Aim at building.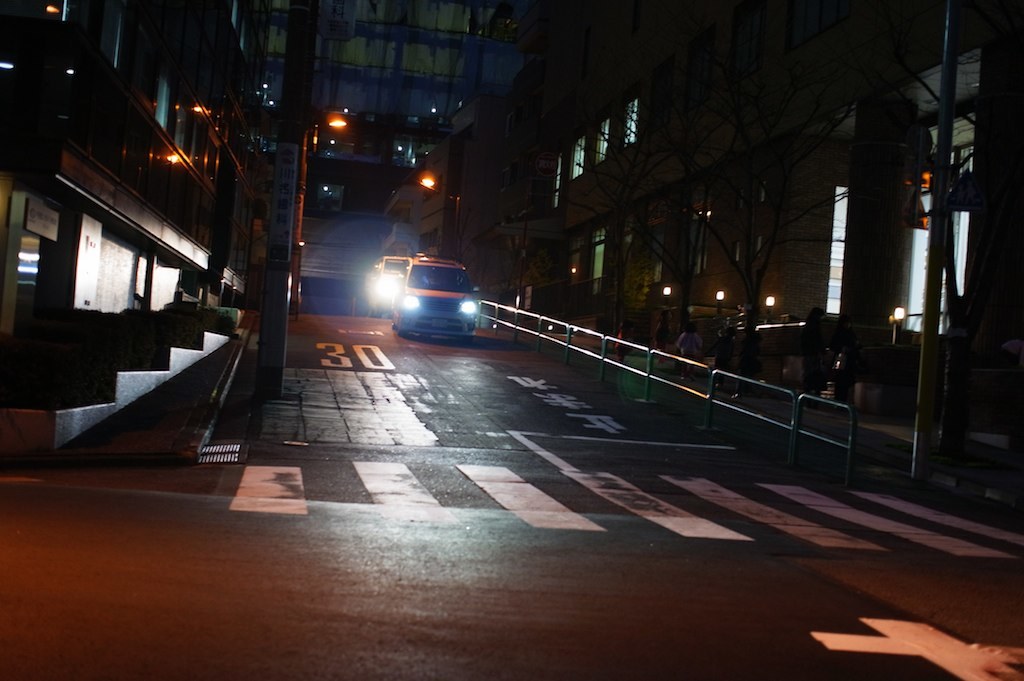
Aimed at l=378, t=182, r=421, b=260.
